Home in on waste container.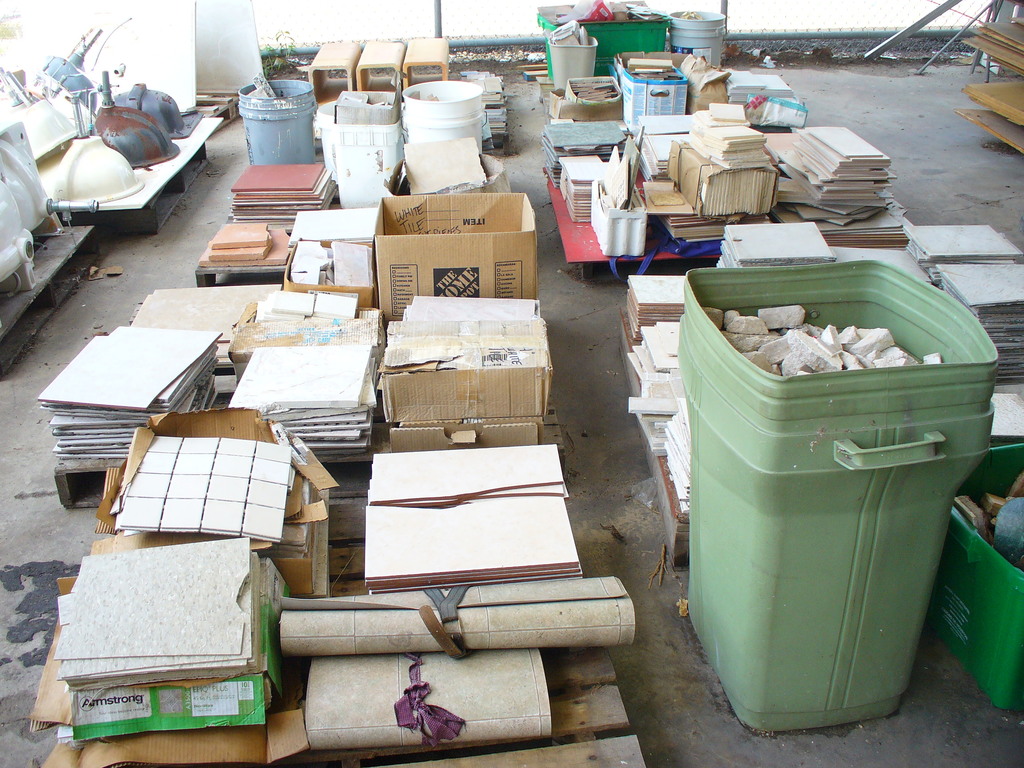
Homed in at <region>698, 230, 979, 737</region>.
